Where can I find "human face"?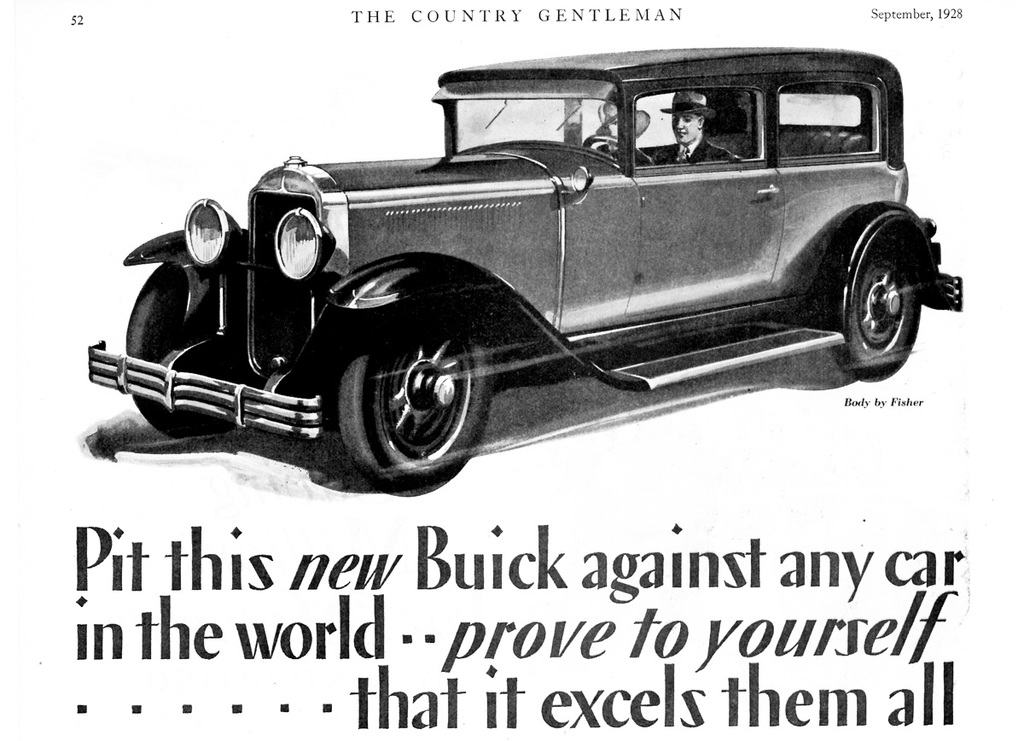
You can find it at (672,115,699,145).
